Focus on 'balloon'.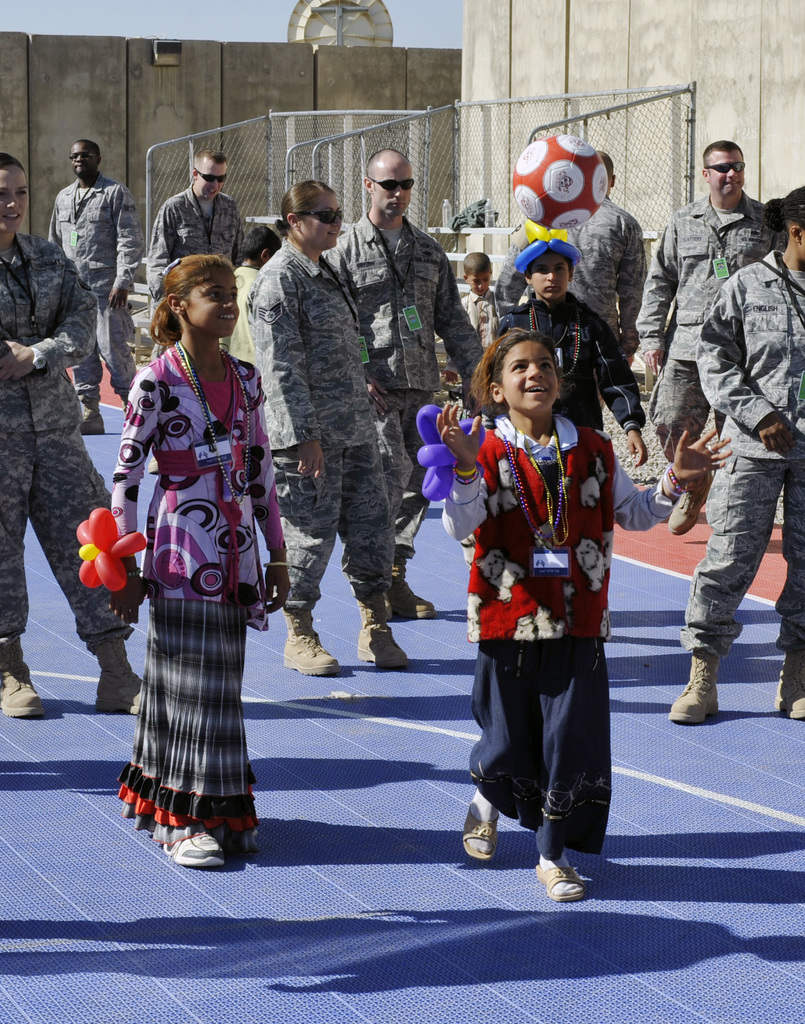
Focused at [512,221,585,273].
